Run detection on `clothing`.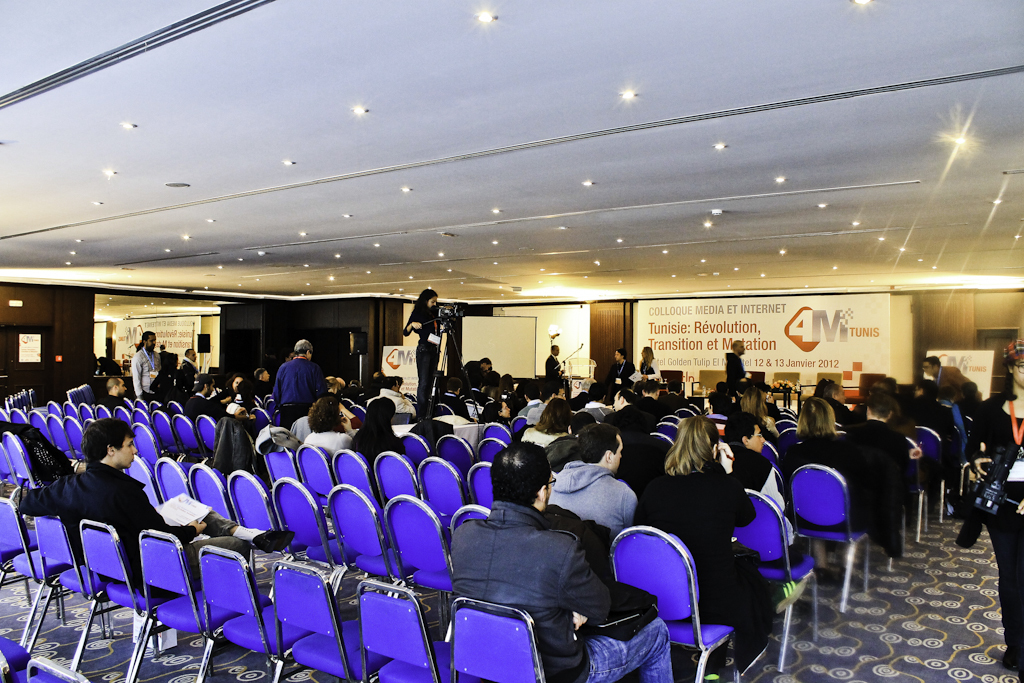
Result: (636,462,774,672).
